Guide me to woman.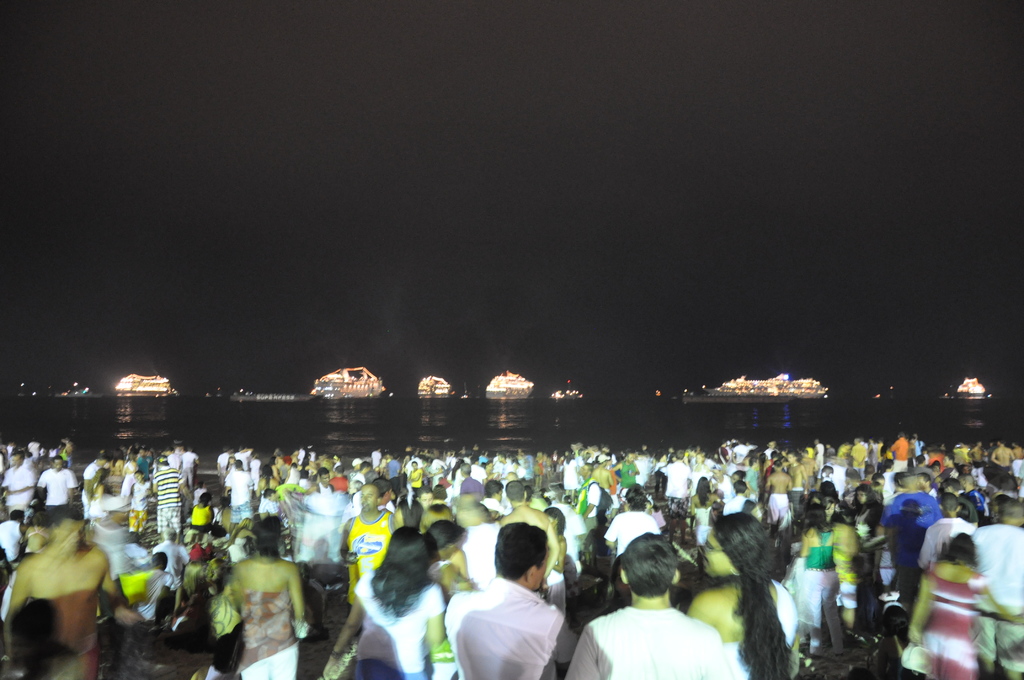
Guidance: (x1=680, y1=518, x2=803, y2=679).
